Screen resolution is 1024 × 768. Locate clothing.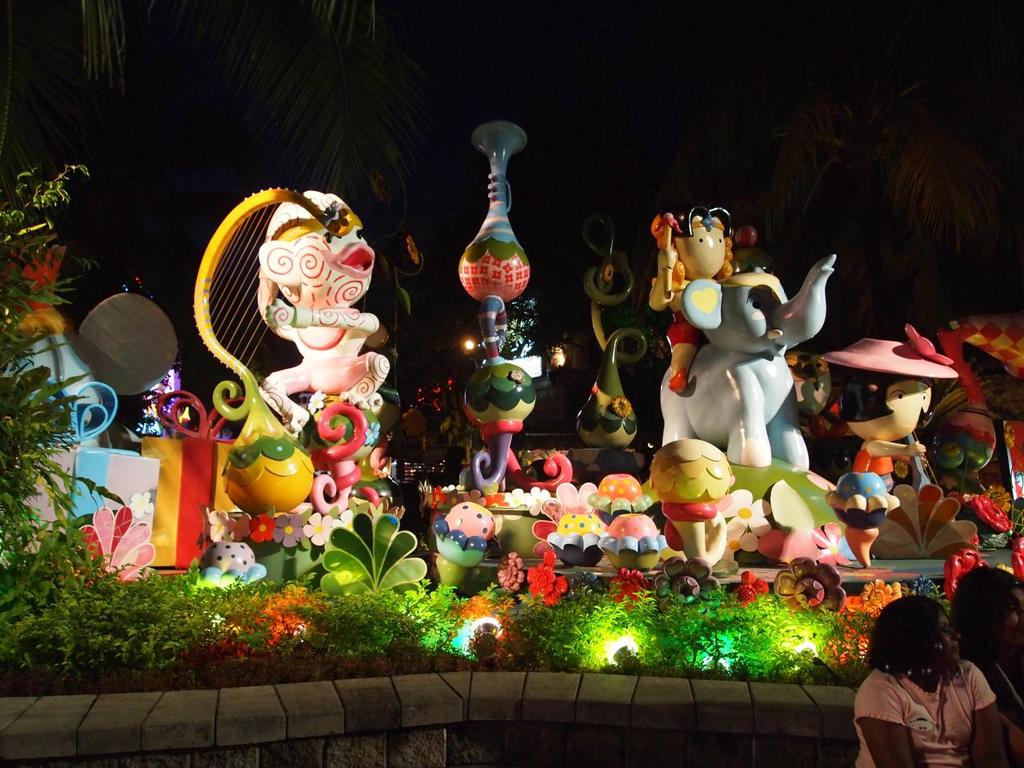
detection(850, 663, 998, 767).
